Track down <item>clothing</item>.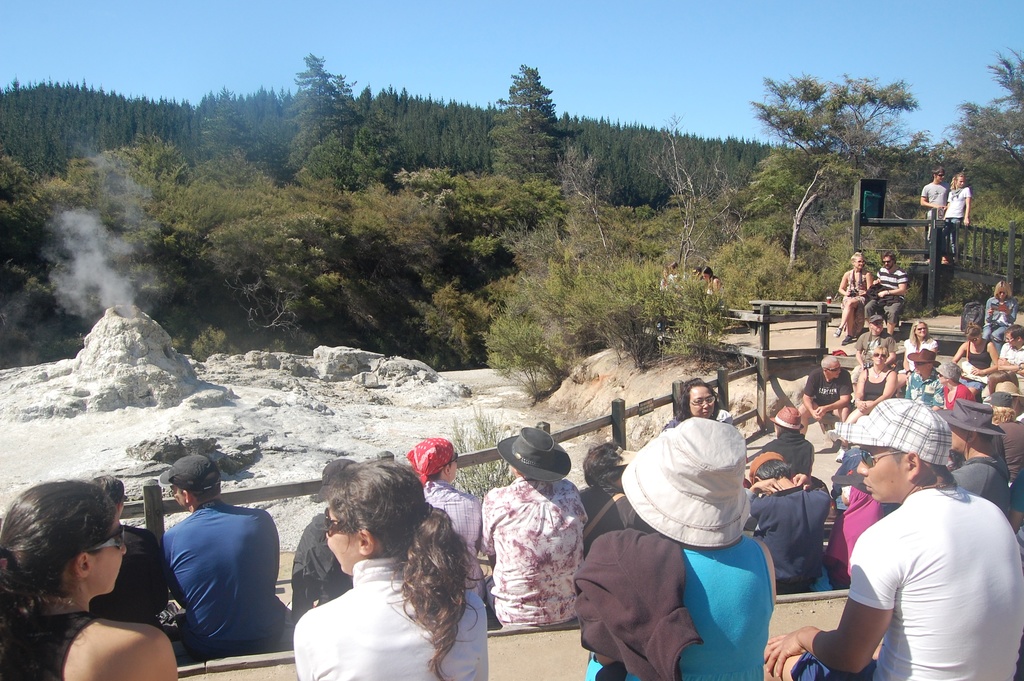
Tracked to <region>844, 268, 863, 303</region>.
